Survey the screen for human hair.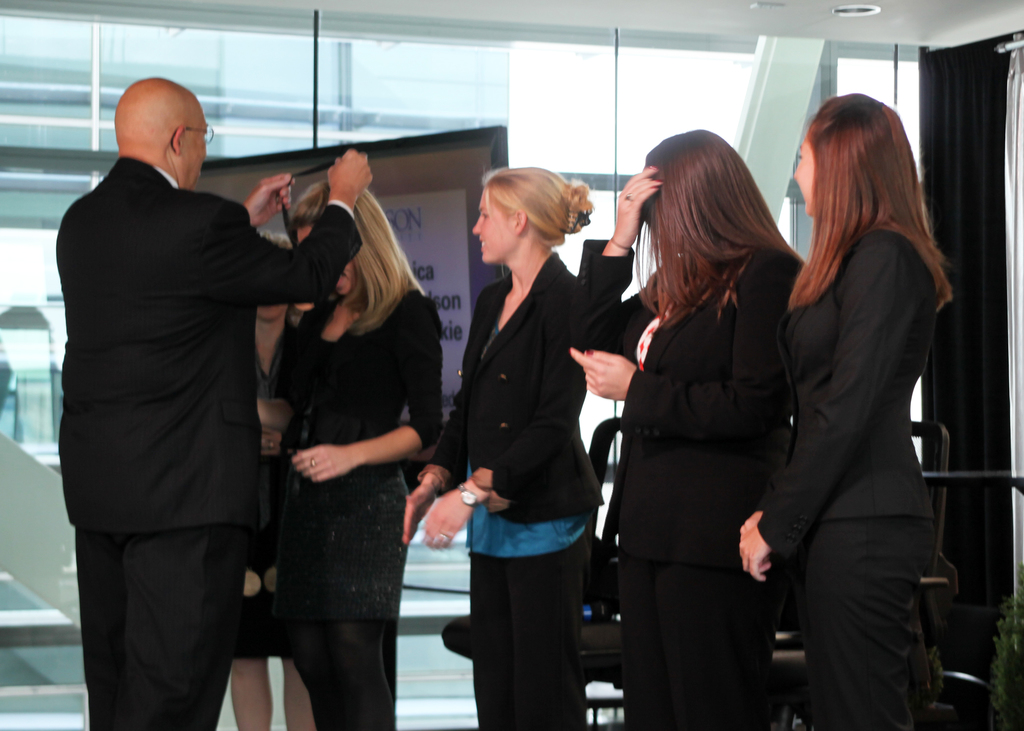
Survey found: (left=803, top=93, right=947, bottom=301).
